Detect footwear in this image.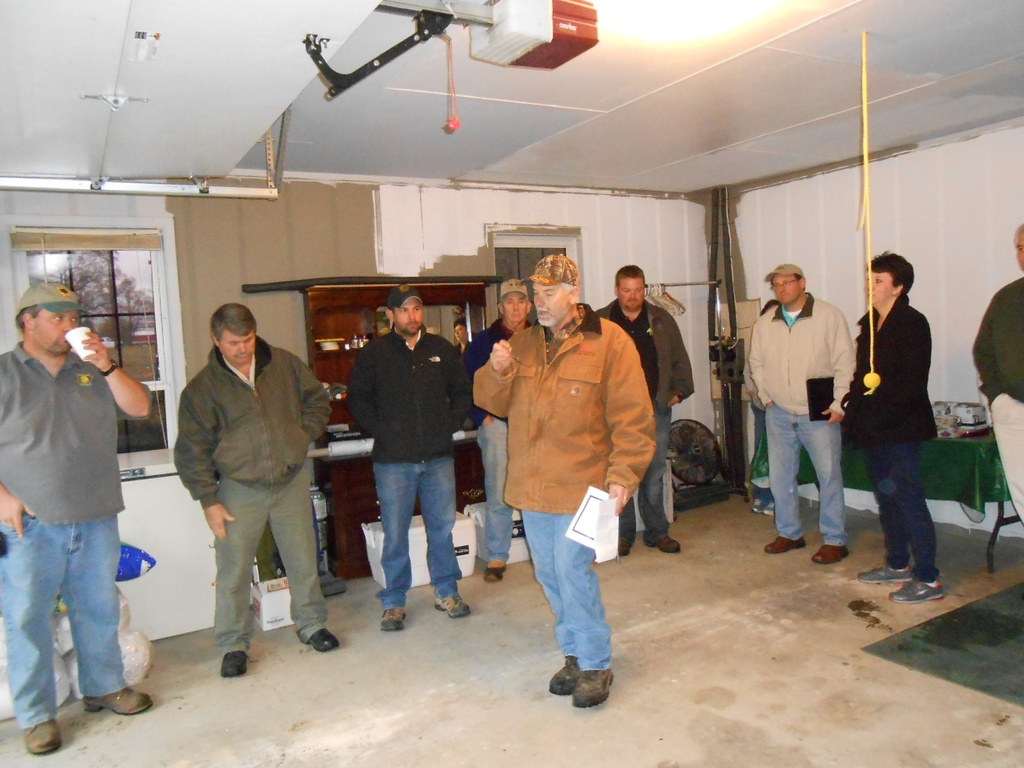
Detection: rect(80, 685, 154, 714).
